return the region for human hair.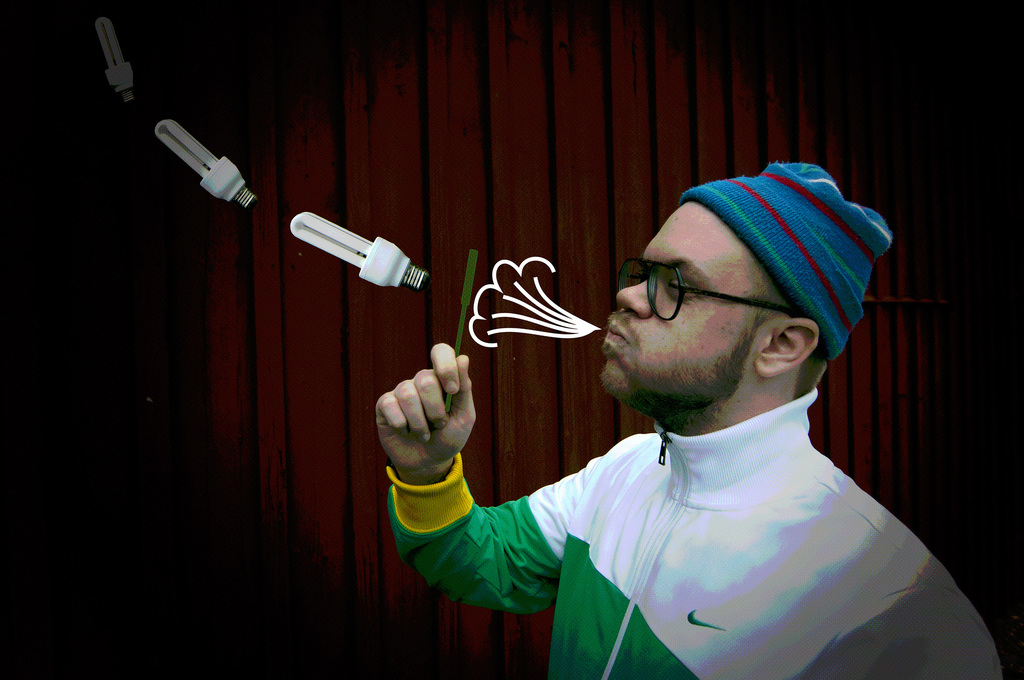
region(745, 252, 821, 390).
